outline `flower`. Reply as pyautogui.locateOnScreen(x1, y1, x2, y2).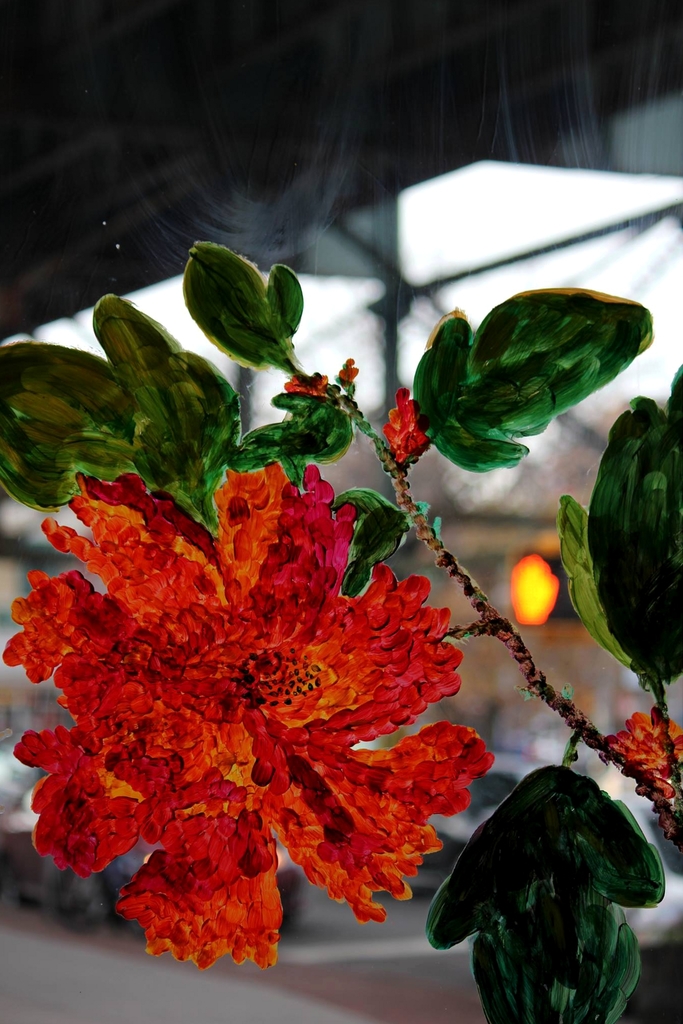
pyautogui.locateOnScreen(343, 355, 360, 381).
